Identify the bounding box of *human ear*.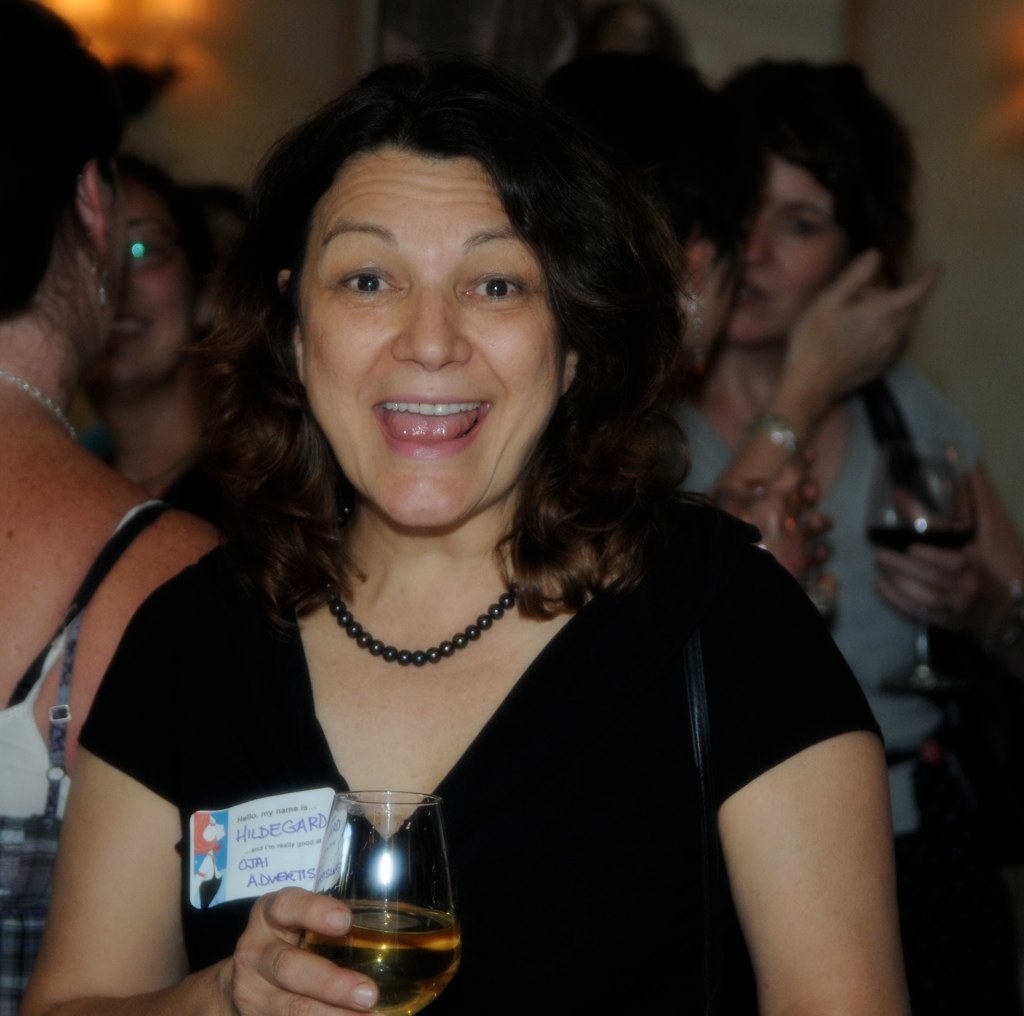
560 345 579 387.
